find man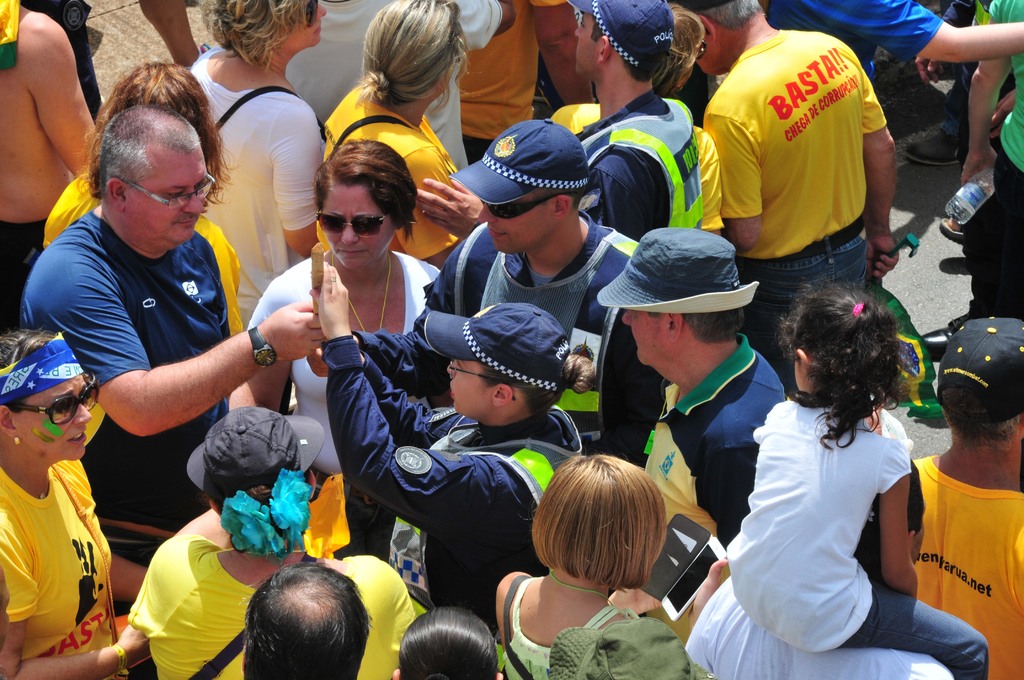
BBox(677, 0, 900, 370)
